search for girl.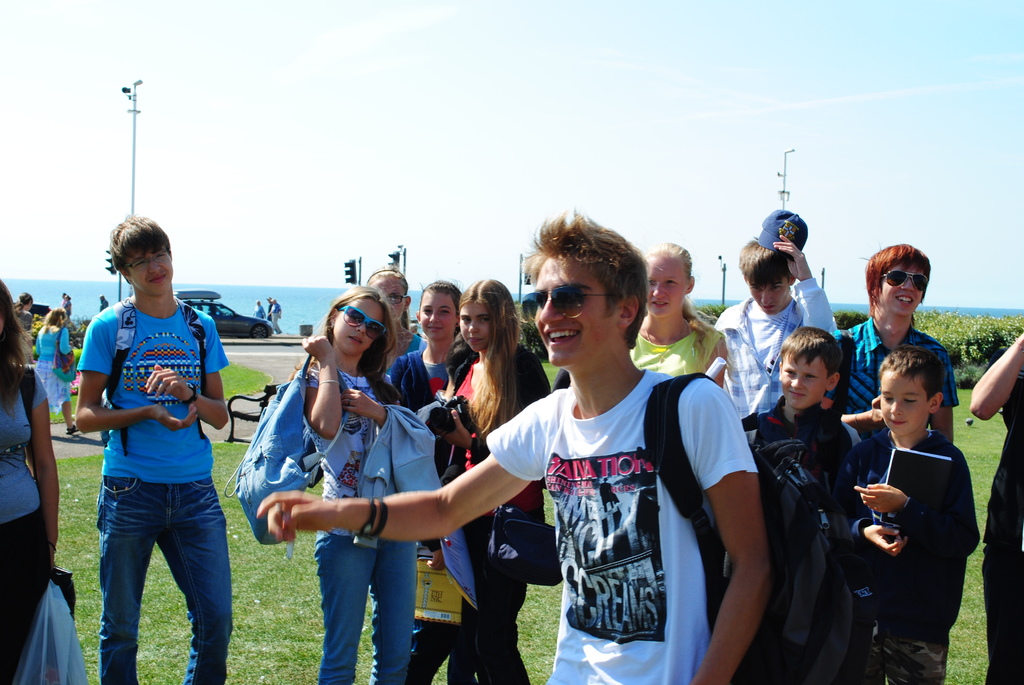
Found at 0:269:56:684.
